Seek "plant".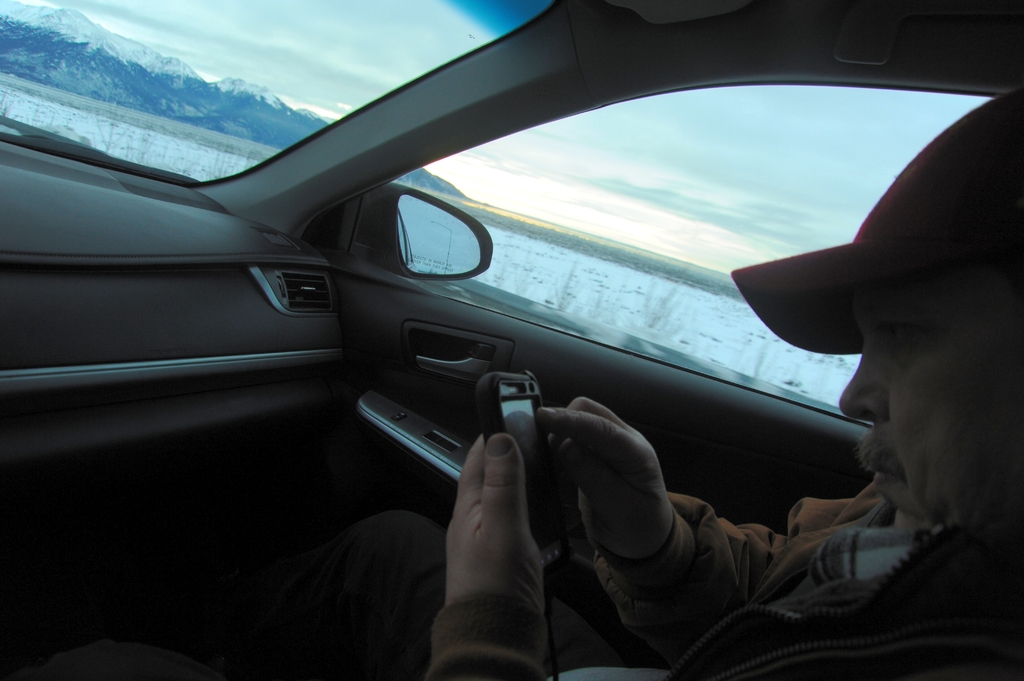
636/293/691/347.
